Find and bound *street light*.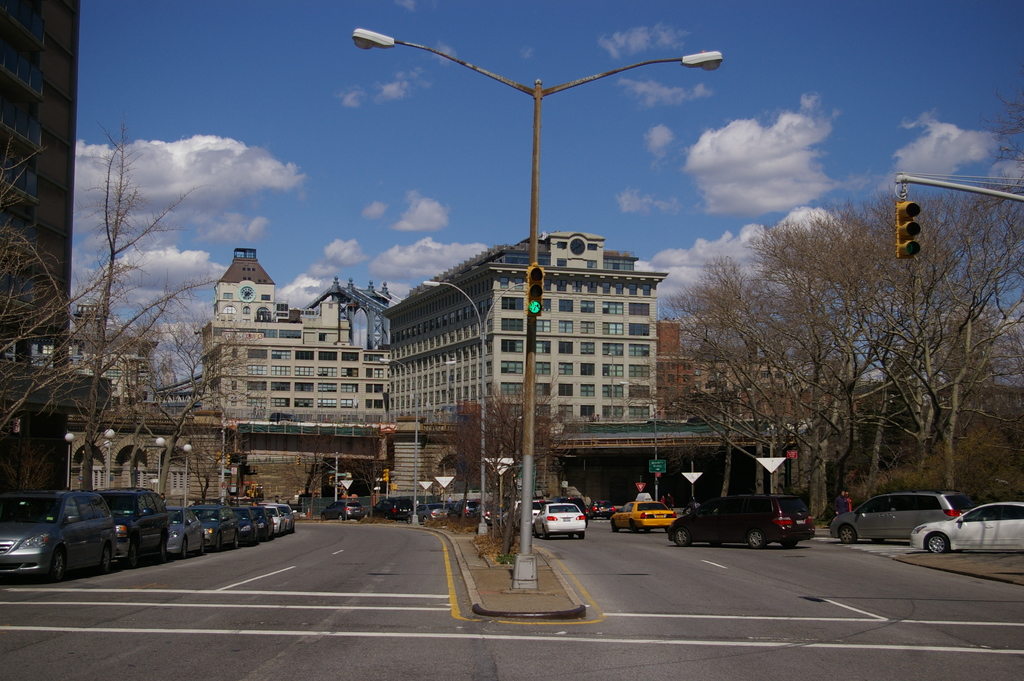
Bound: region(415, 279, 535, 539).
